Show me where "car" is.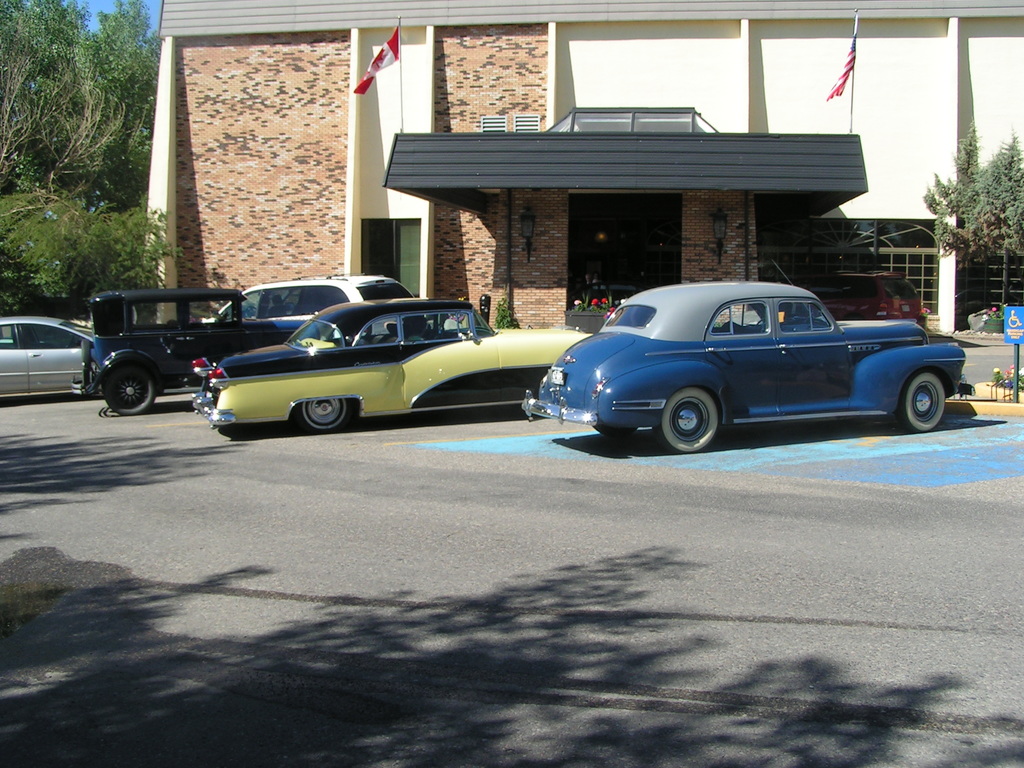
"car" is at 64 285 310 419.
